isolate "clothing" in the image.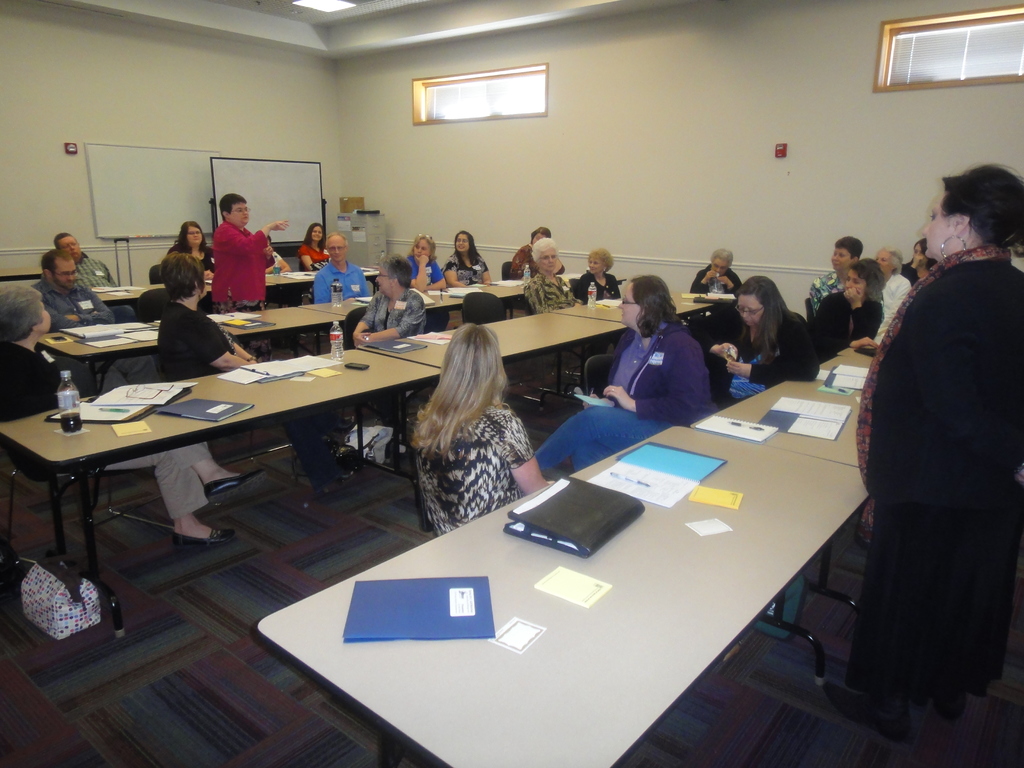
Isolated region: [0,341,212,518].
